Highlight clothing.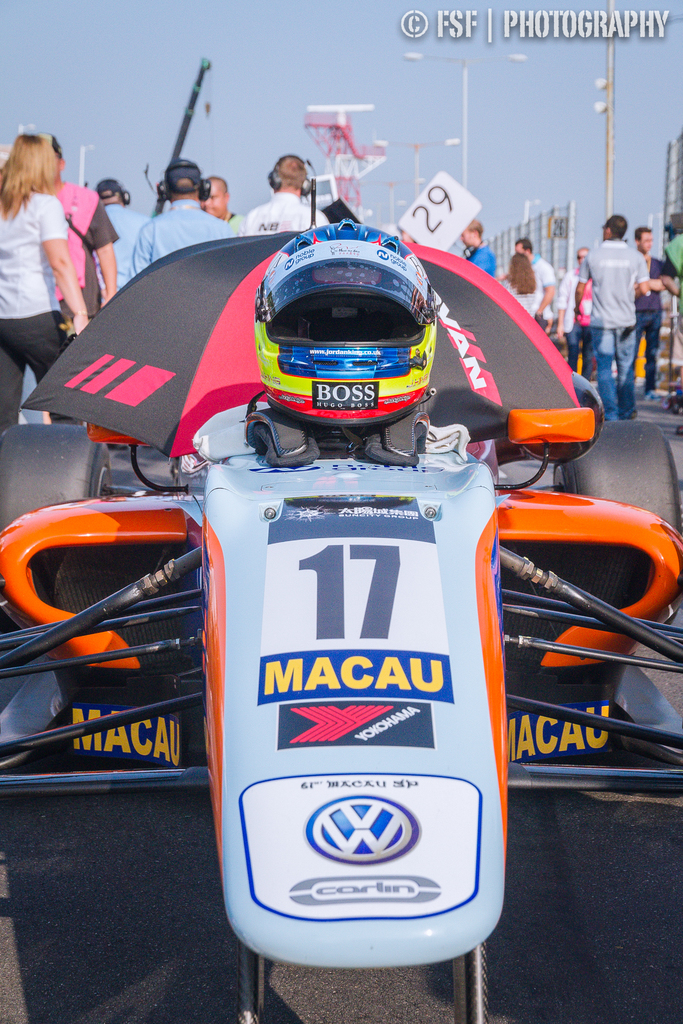
Highlighted region: 661/233/682/322.
